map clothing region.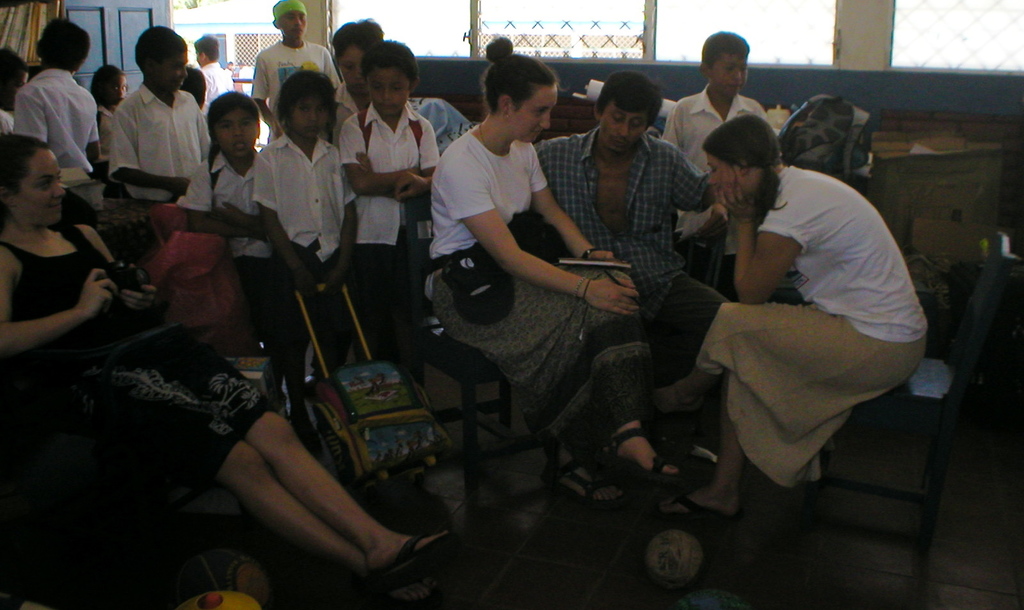
Mapped to [left=339, top=95, right=436, bottom=304].
